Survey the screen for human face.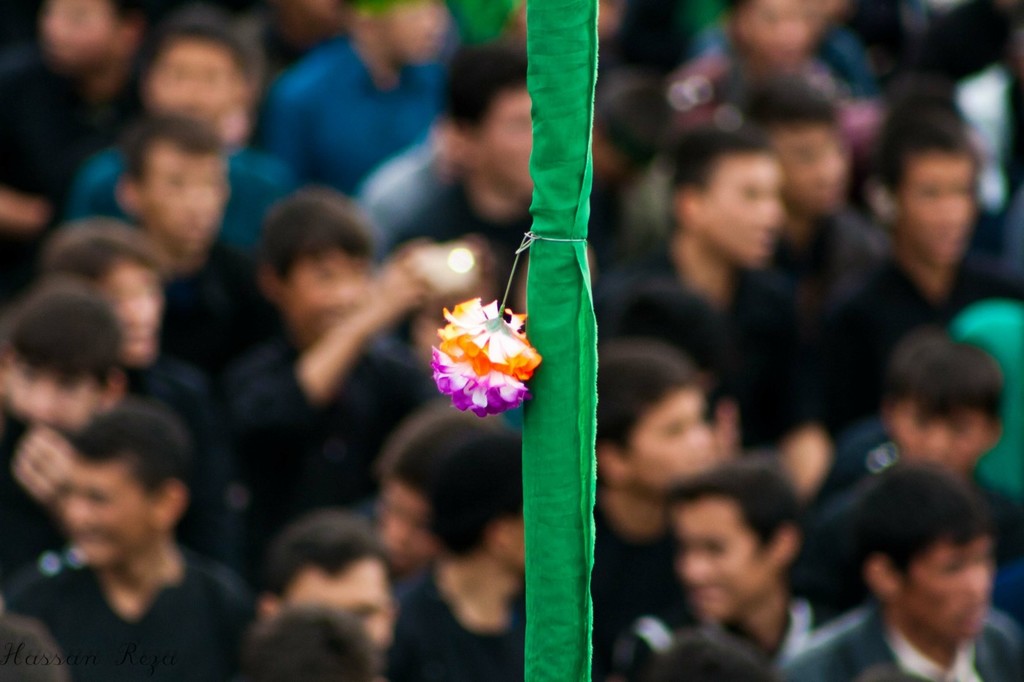
Survey found: BBox(903, 154, 976, 263).
